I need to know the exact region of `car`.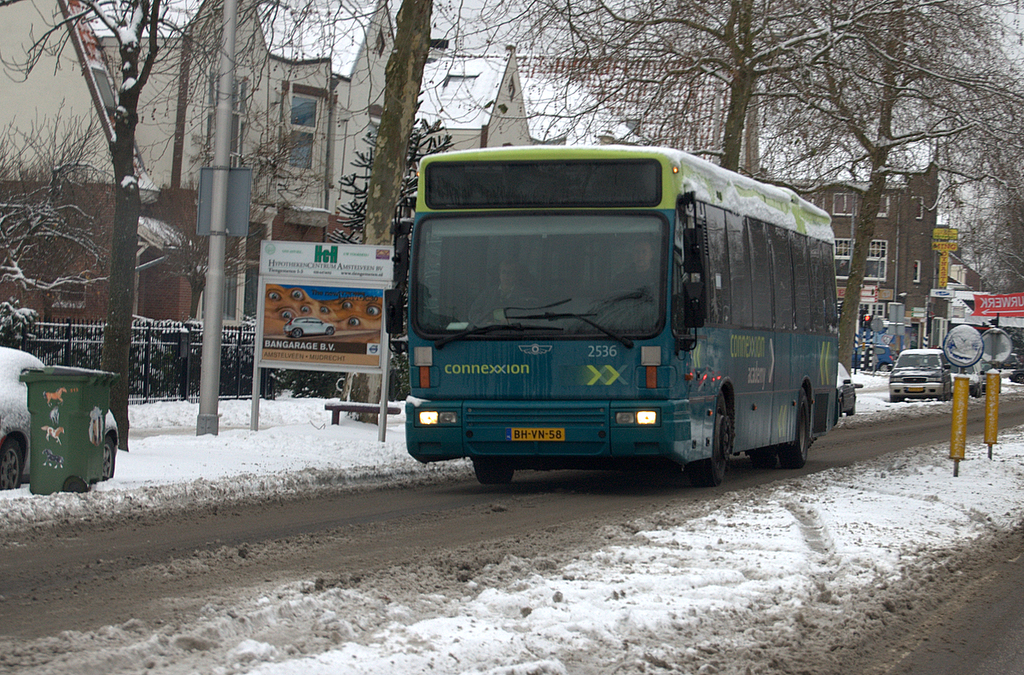
Region: 1009, 370, 1023, 385.
